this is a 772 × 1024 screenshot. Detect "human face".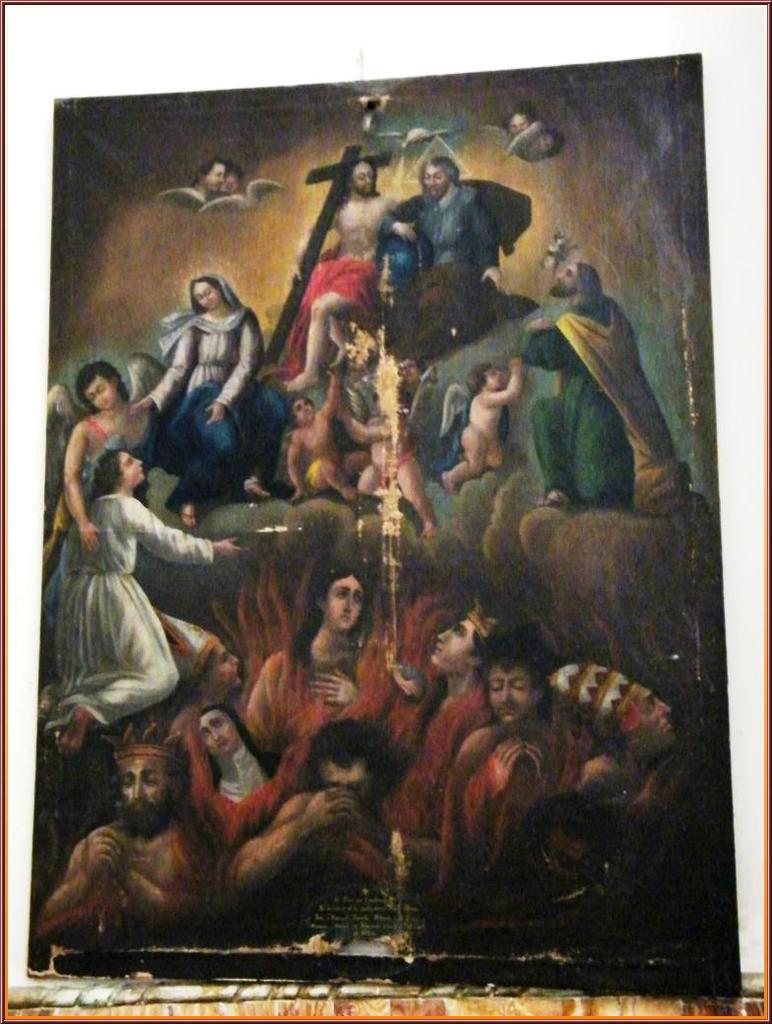
<box>192,281,217,311</box>.
